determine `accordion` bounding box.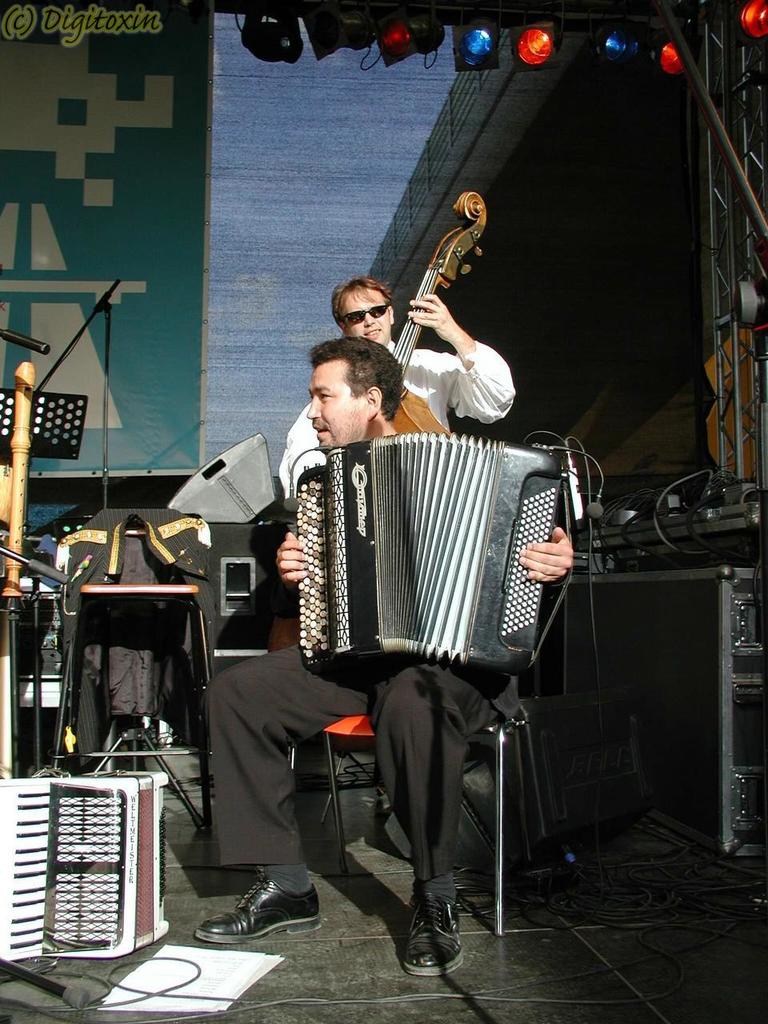
Determined: (0, 767, 177, 968).
